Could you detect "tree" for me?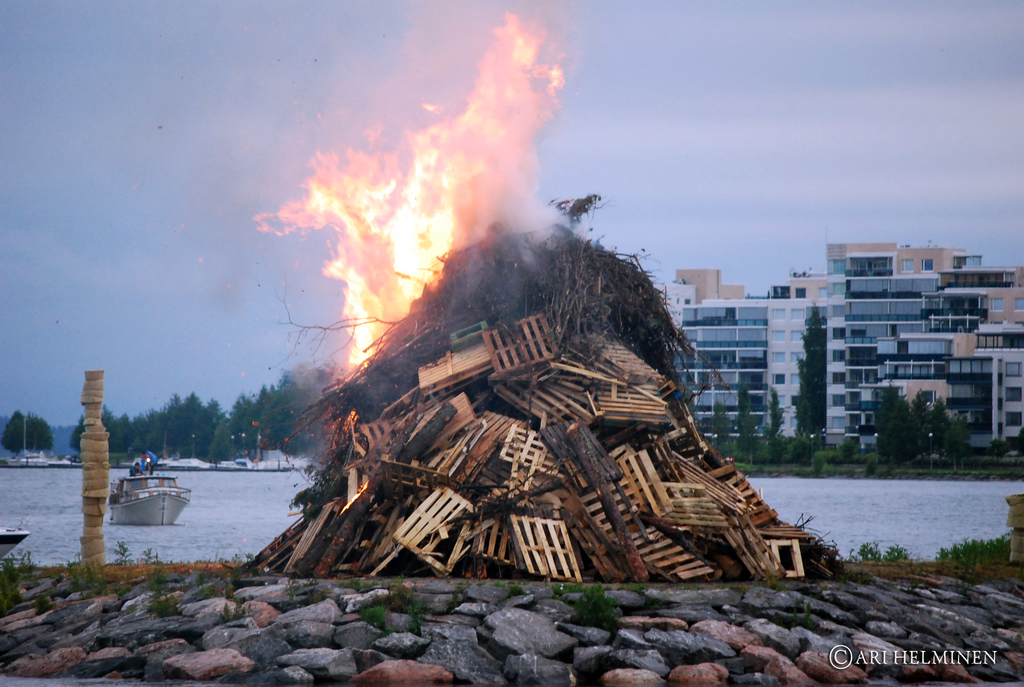
Detection result: locate(679, 384, 703, 436).
